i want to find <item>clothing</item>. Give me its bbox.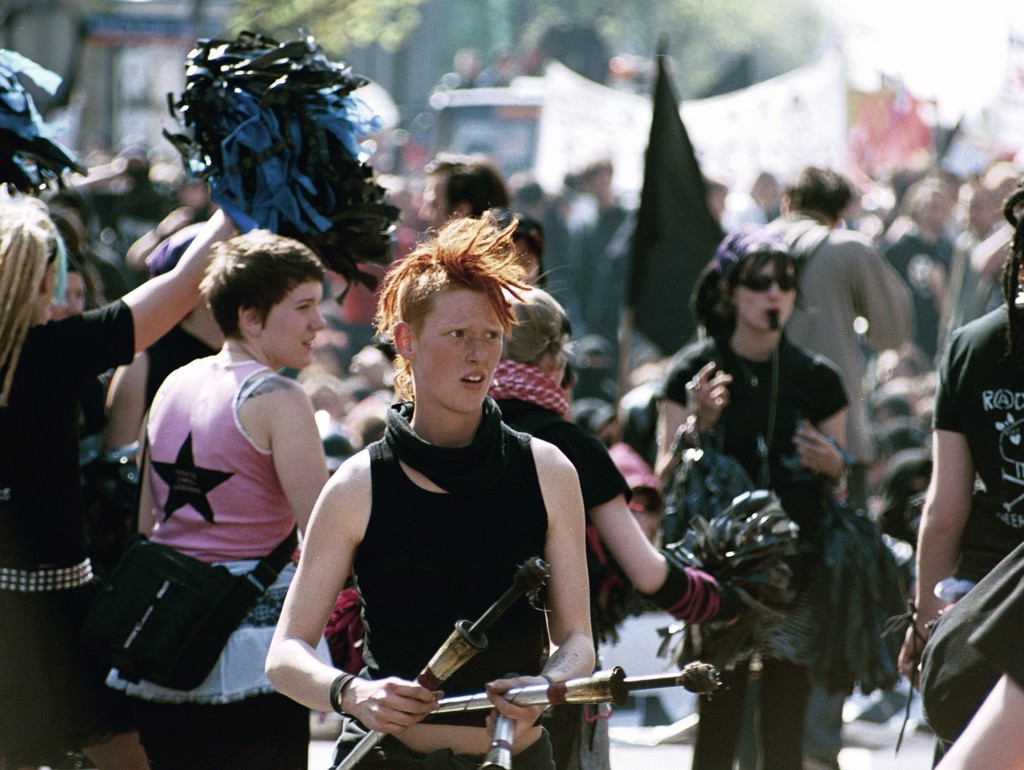
box(290, 351, 655, 745).
